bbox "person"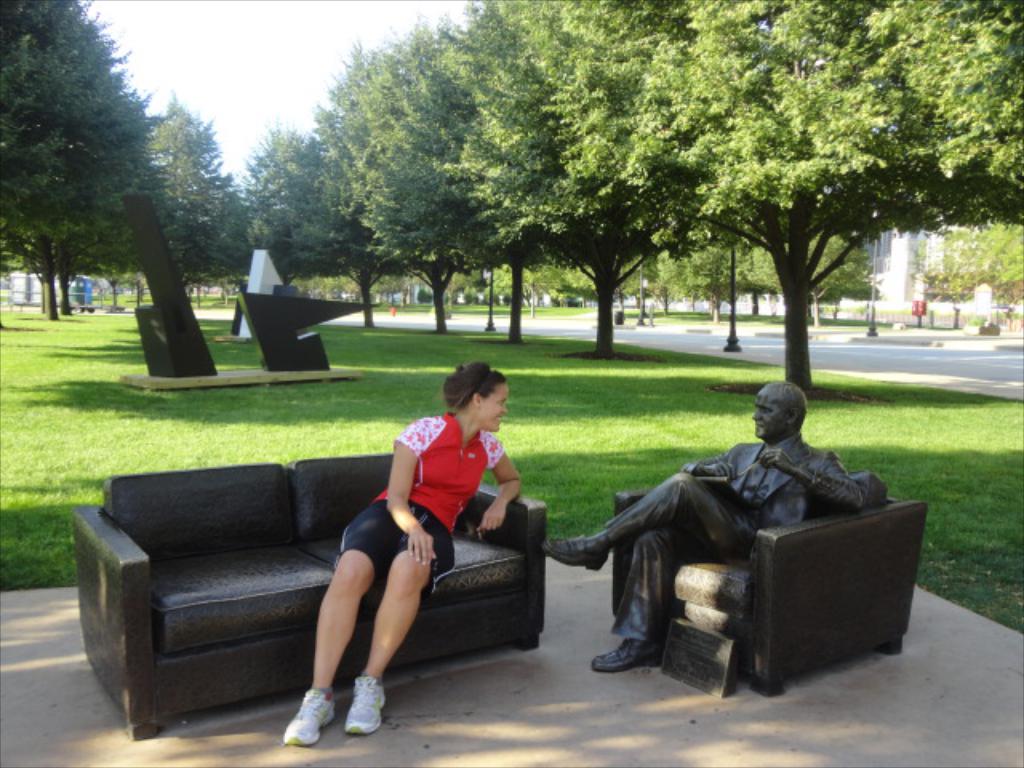
detection(282, 355, 528, 742)
